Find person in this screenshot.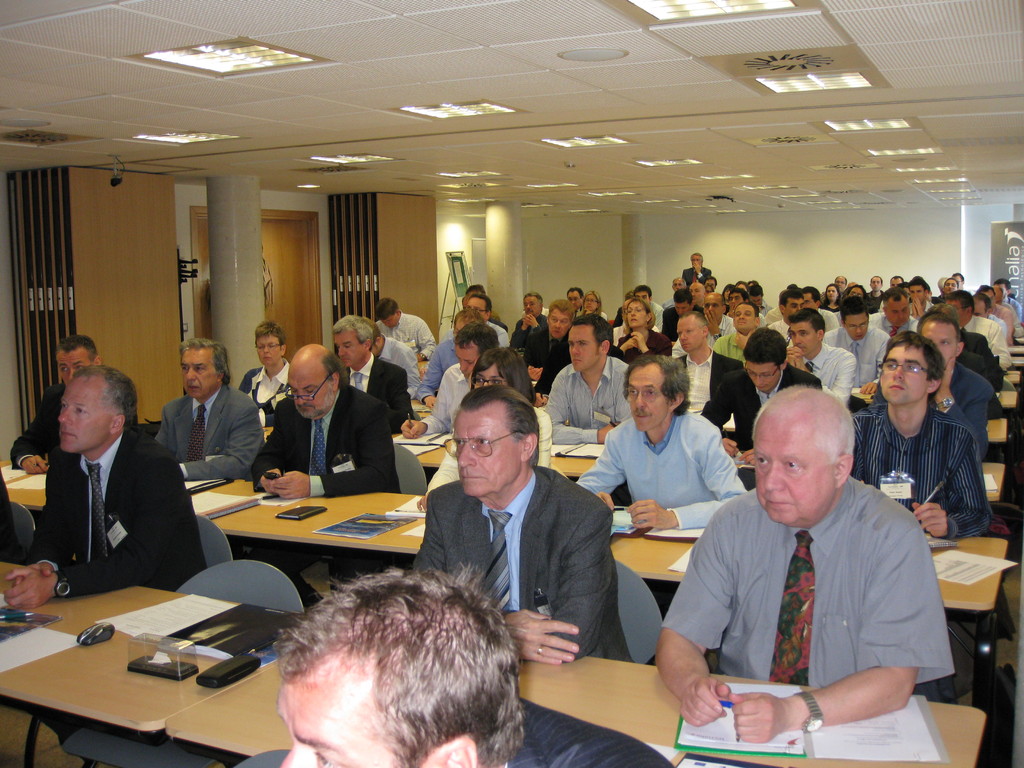
The bounding box for person is 874,282,923,344.
